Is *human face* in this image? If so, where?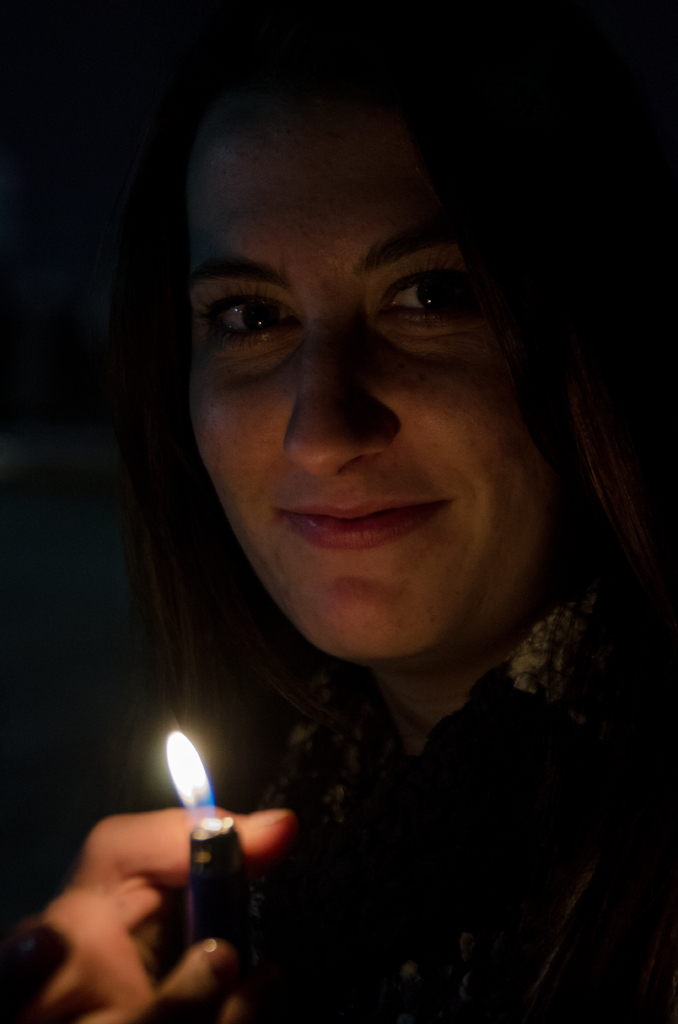
Yes, at rect(198, 61, 672, 664).
